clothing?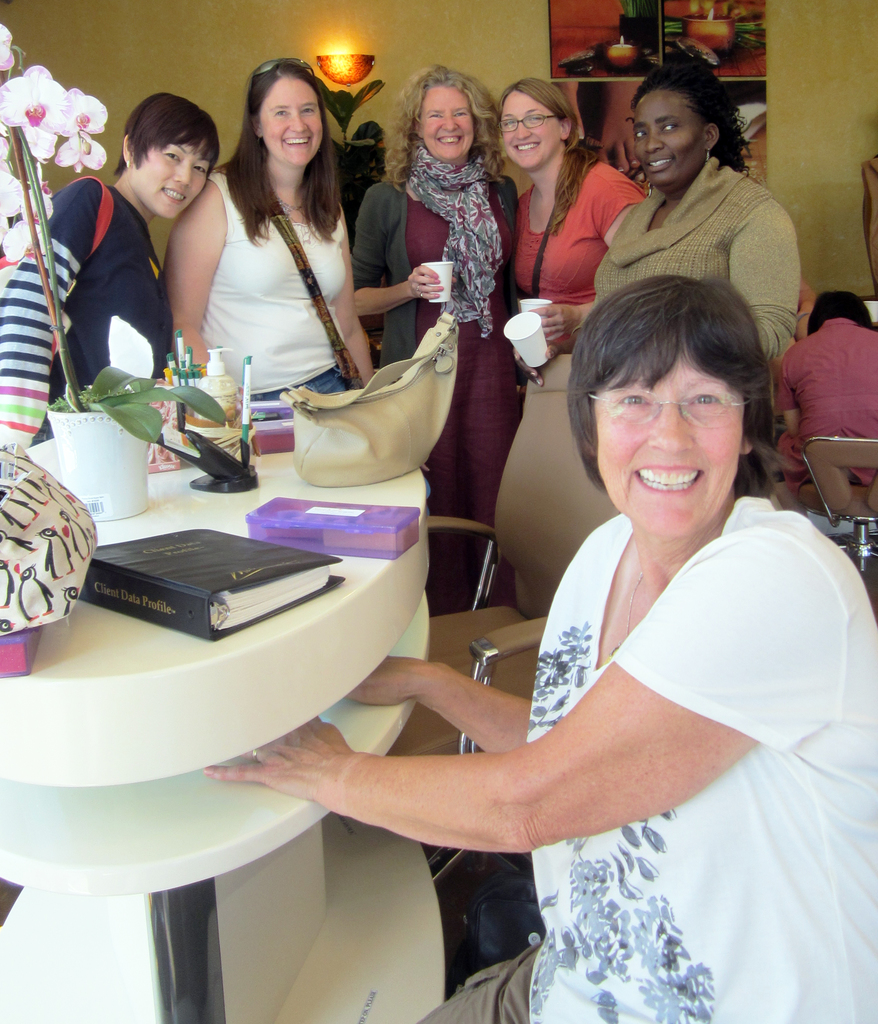
503/161/641/345
